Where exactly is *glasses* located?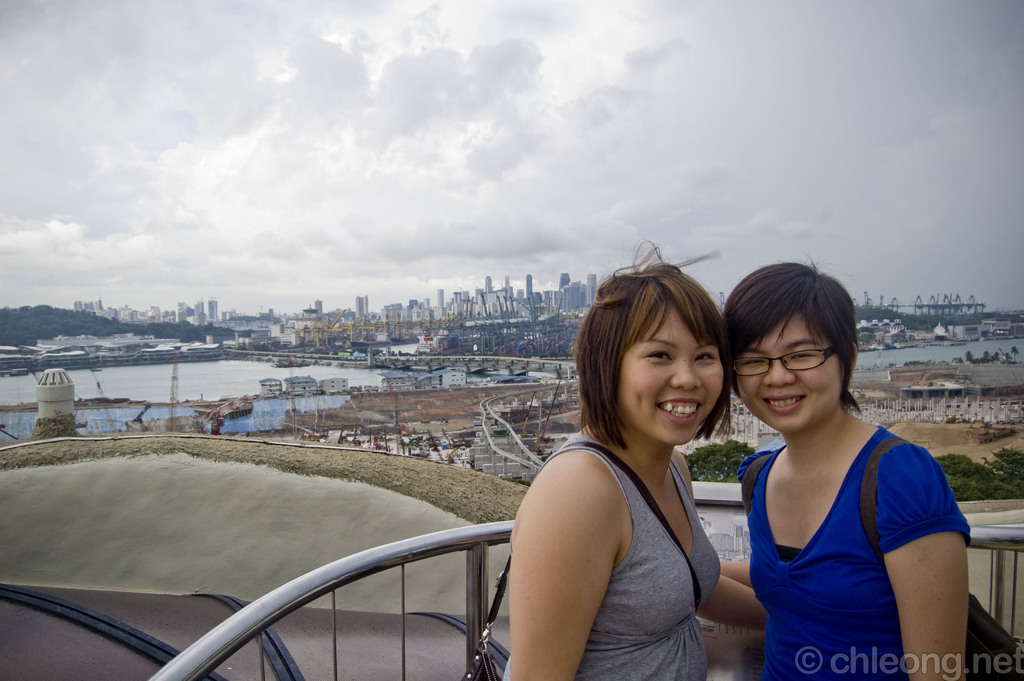
Its bounding box is detection(730, 343, 847, 377).
